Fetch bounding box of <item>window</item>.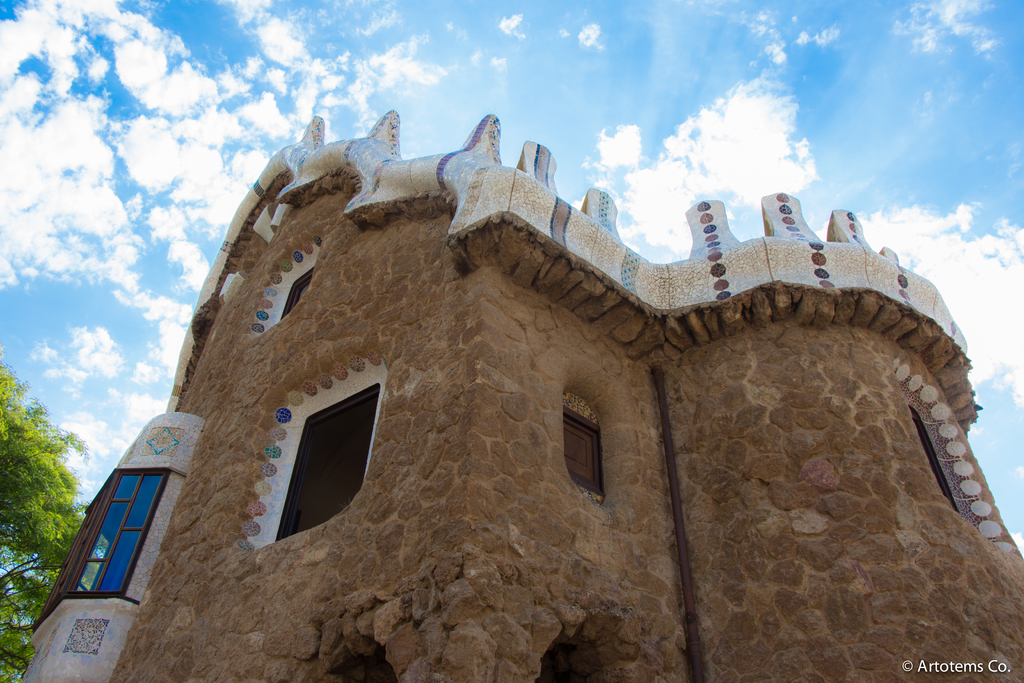
Bbox: [left=243, top=235, right=318, bottom=342].
